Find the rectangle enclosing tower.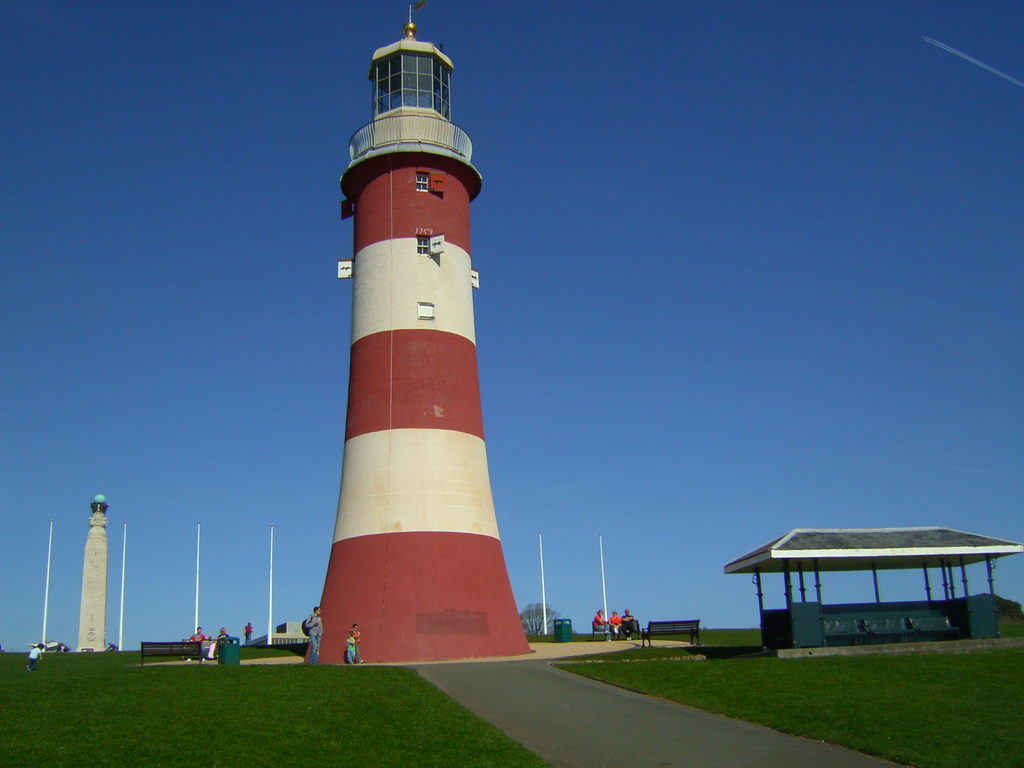
crop(284, 38, 536, 673).
